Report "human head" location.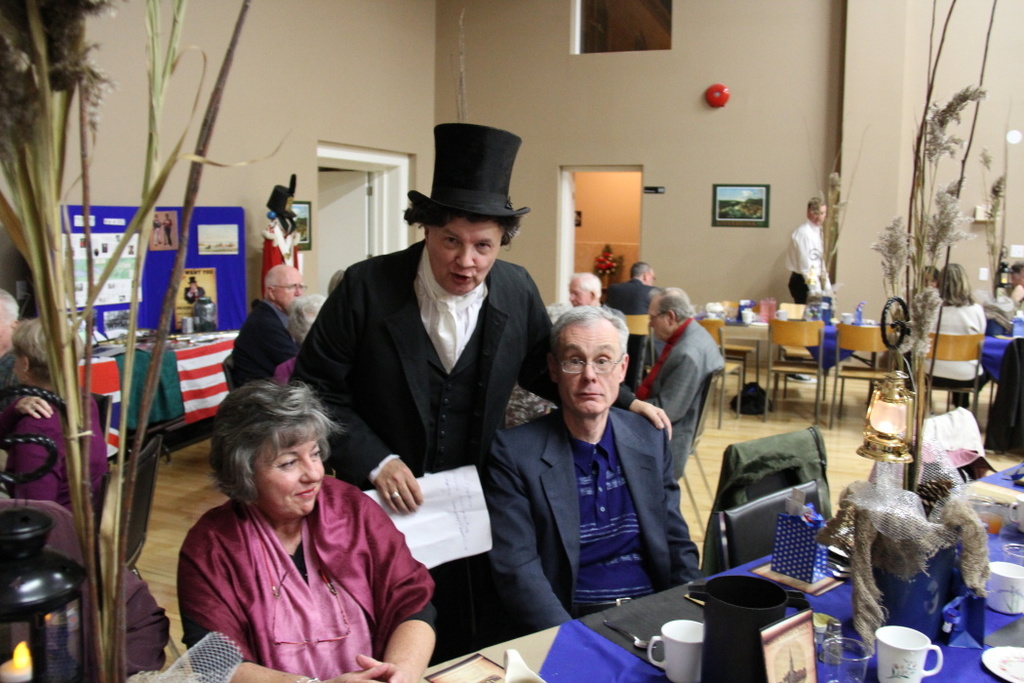
Report: rect(809, 203, 825, 221).
